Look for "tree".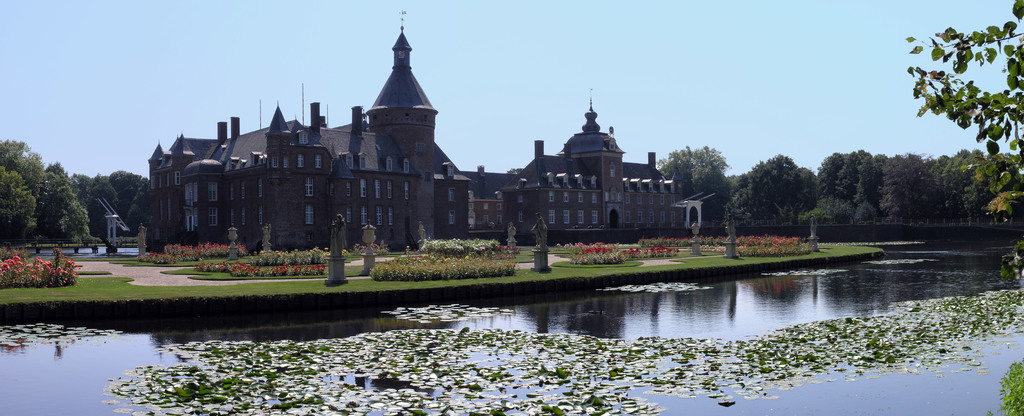
Found: detection(89, 168, 168, 232).
